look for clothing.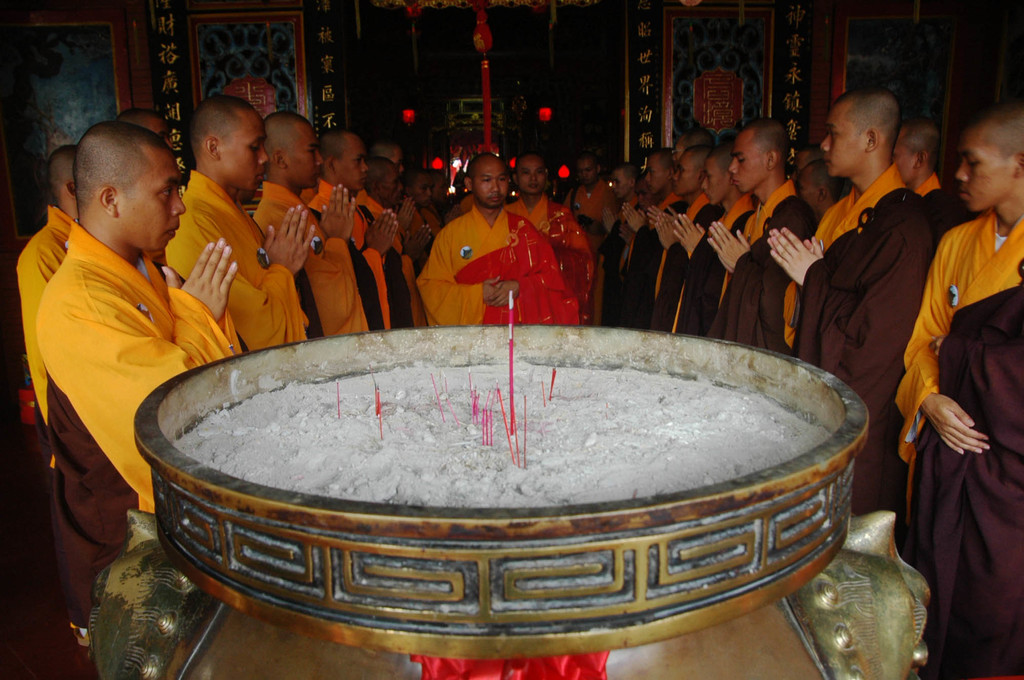
Found: l=915, t=185, r=973, b=235.
